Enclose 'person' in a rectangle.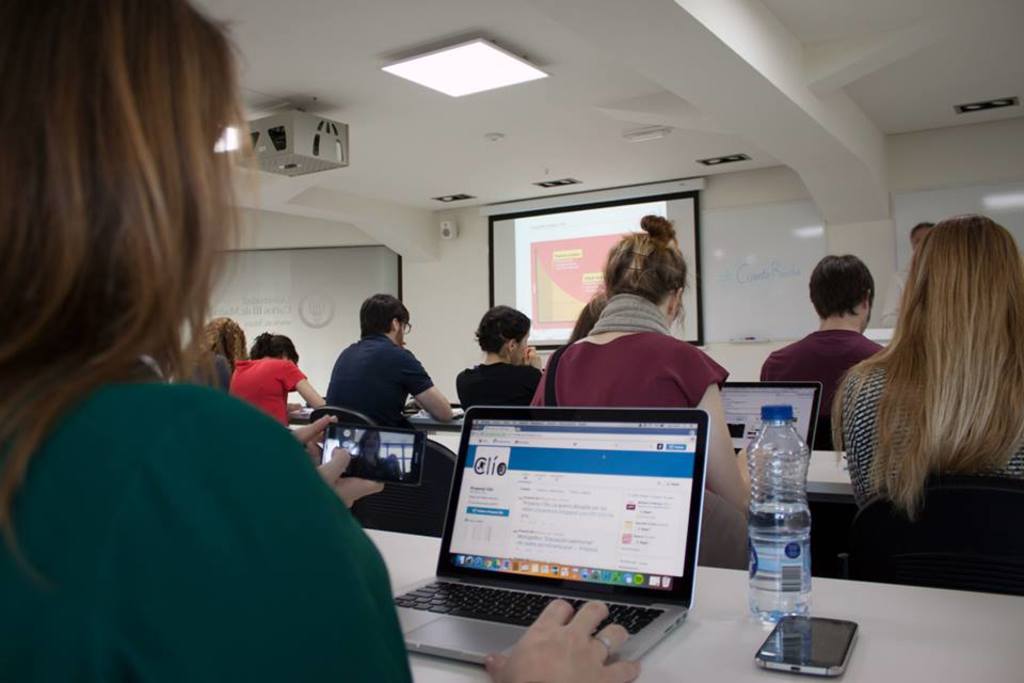
(x1=530, y1=217, x2=748, y2=568).
